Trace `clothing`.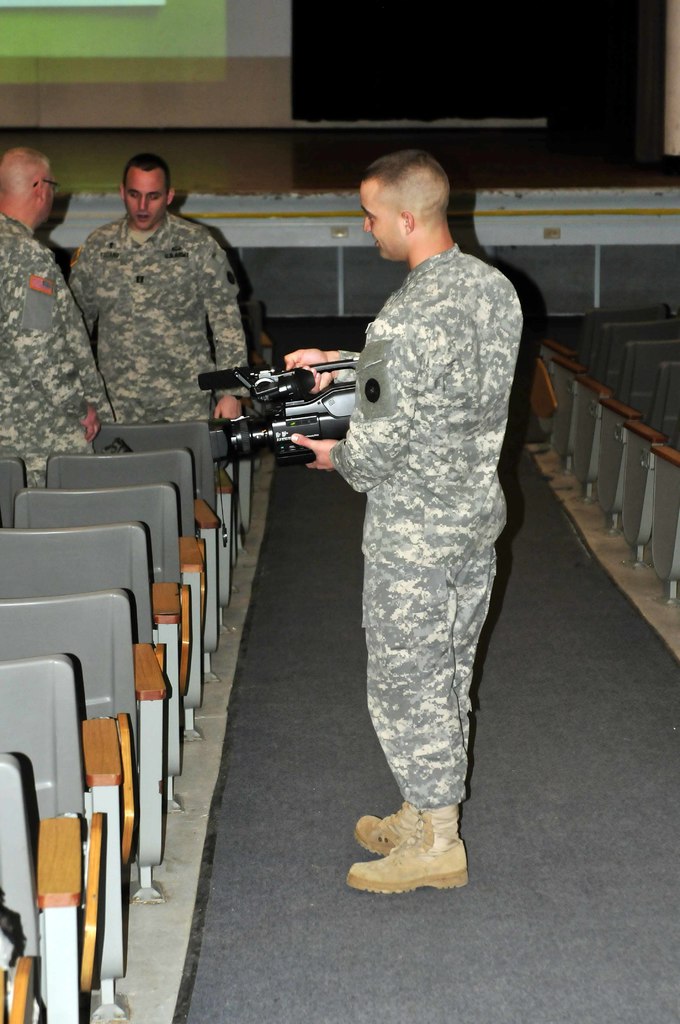
Traced to l=47, t=170, r=261, b=445.
